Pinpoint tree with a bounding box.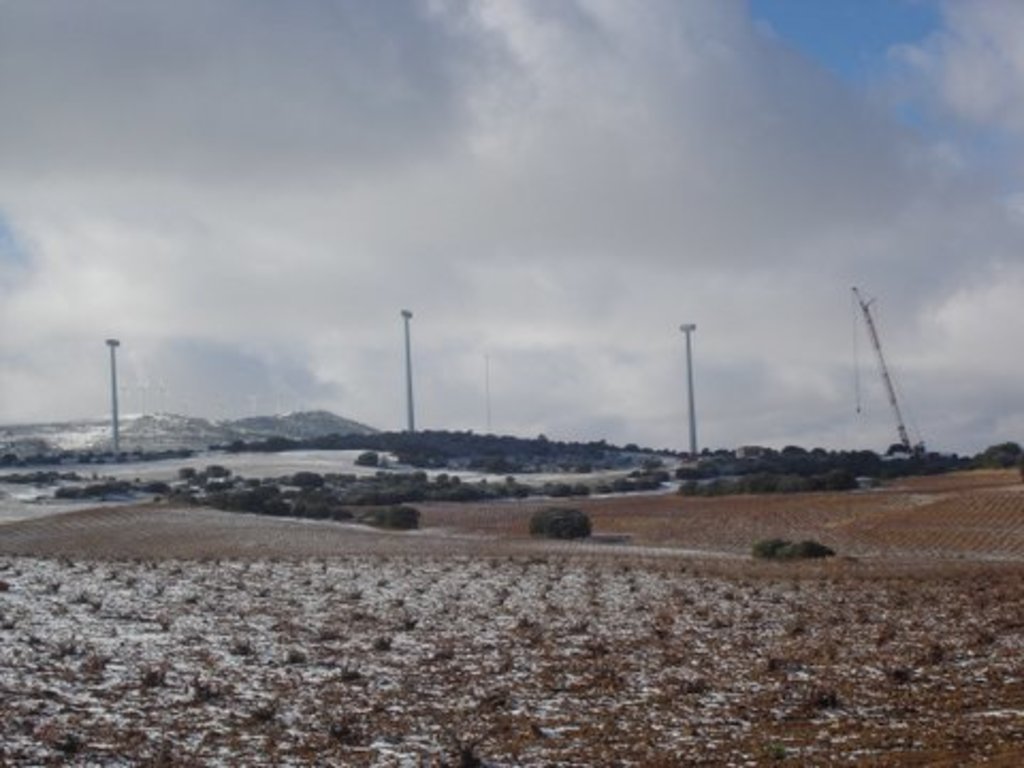
(378,503,425,529).
